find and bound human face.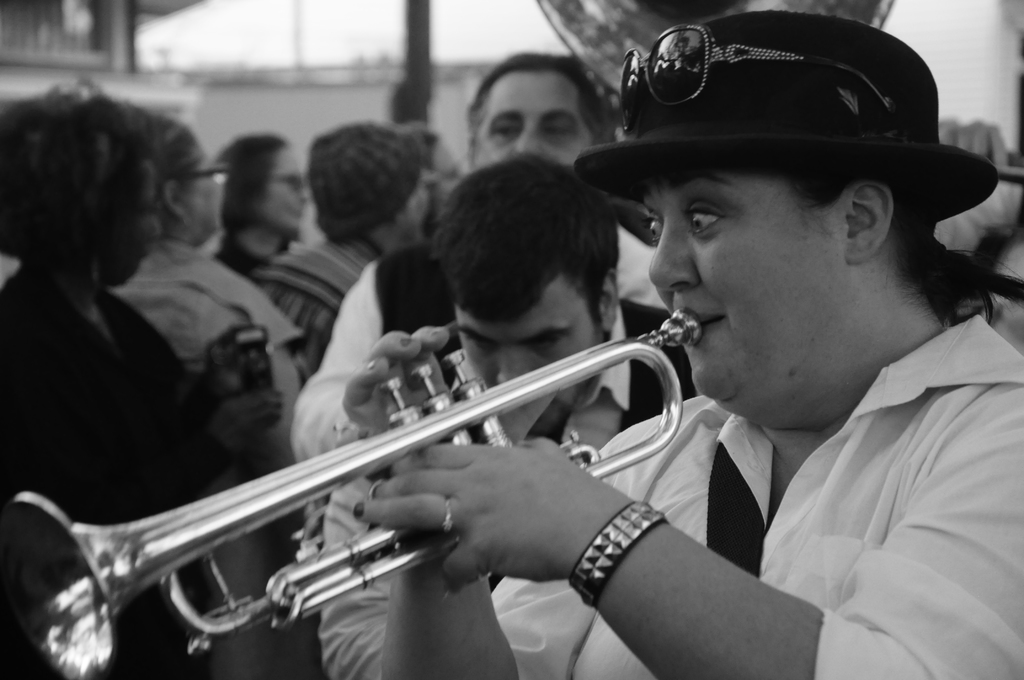
Bound: <box>470,67,590,168</box>.
